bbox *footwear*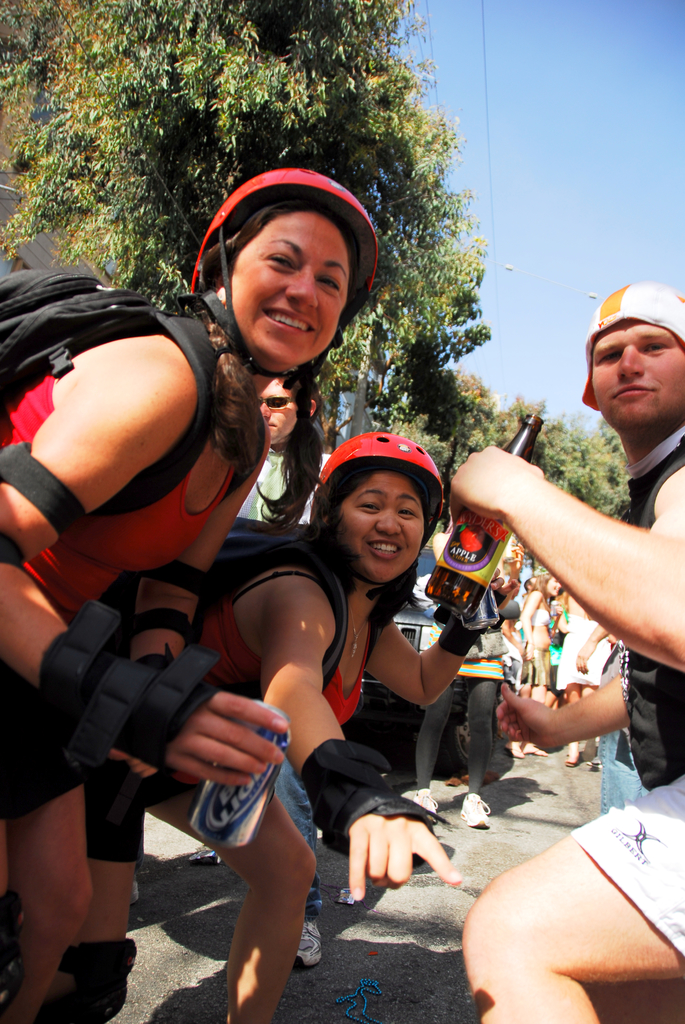
l=461, t=798, r=491, b=826
